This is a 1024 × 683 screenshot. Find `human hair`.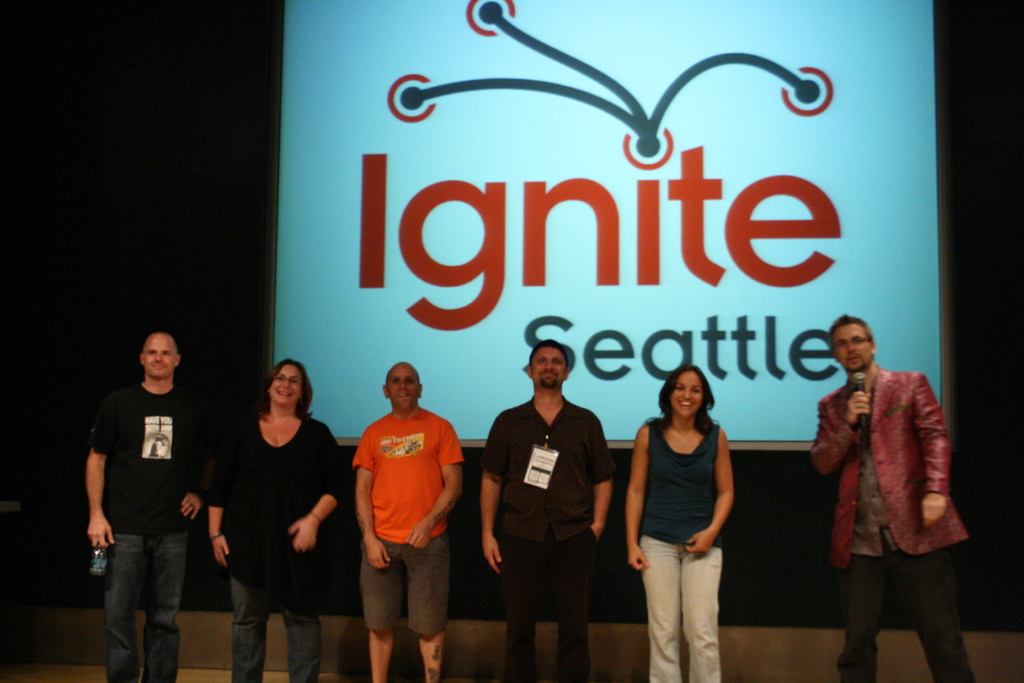
Bounding box: [x1=532, y1=336, x2=566, y2=362].
